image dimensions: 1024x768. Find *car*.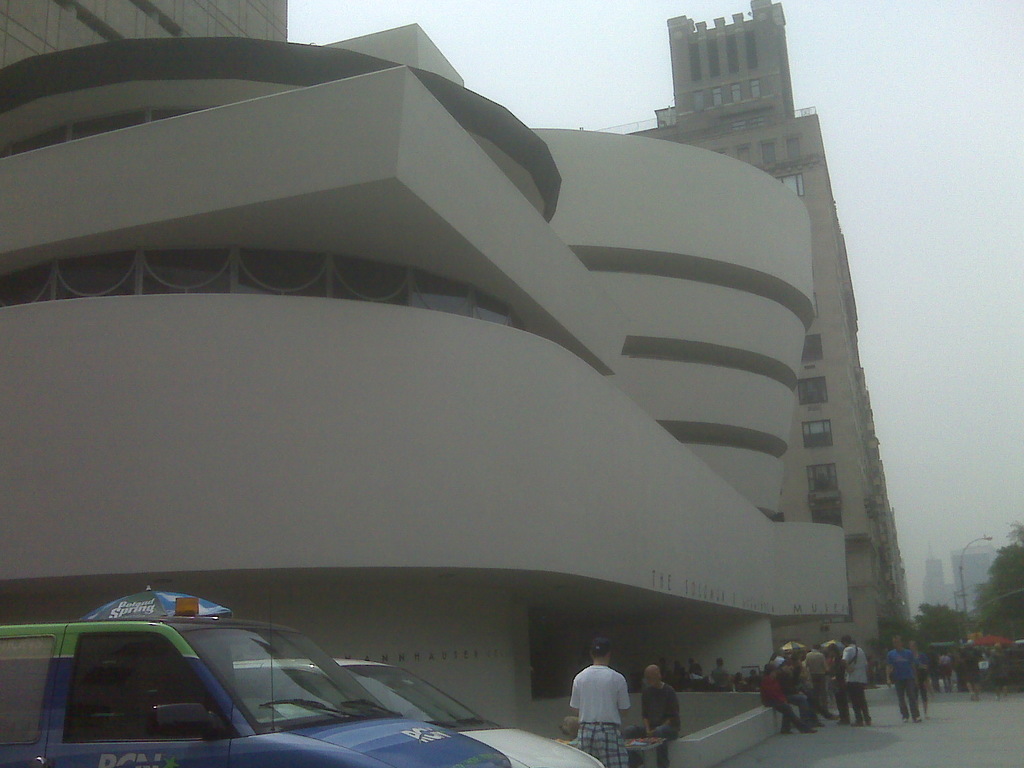
detection(231, 659, 605, 767).
